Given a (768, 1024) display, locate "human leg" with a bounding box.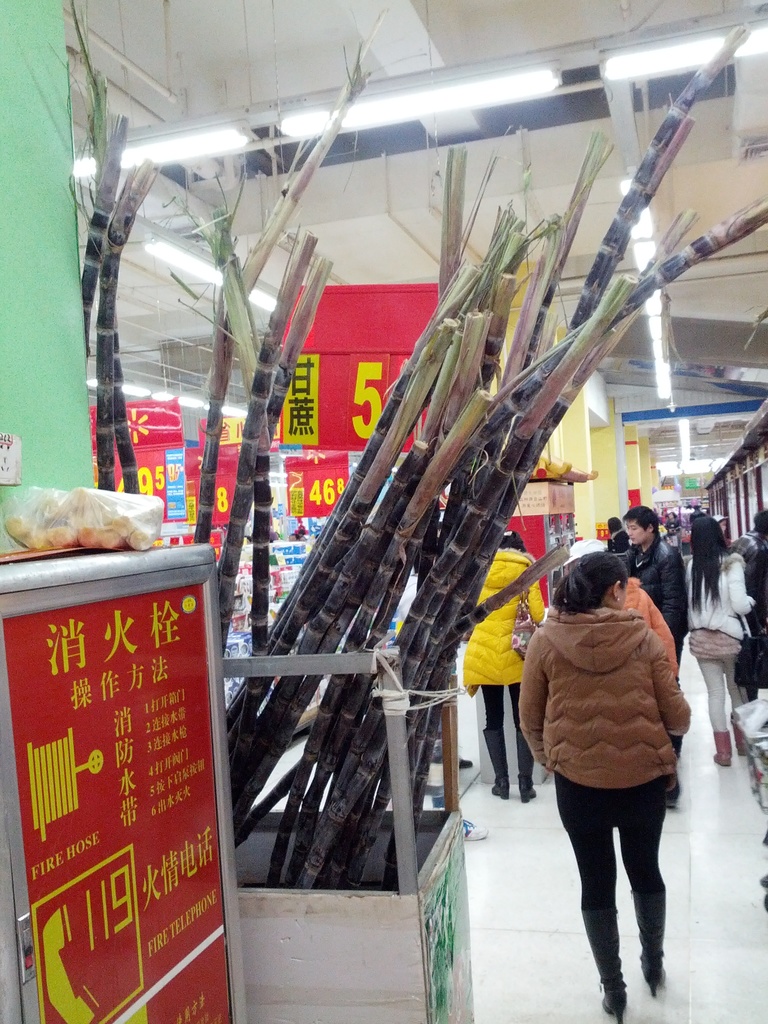
Located: pyautogui.locateOnScreen(509, 689, 537, 797).
